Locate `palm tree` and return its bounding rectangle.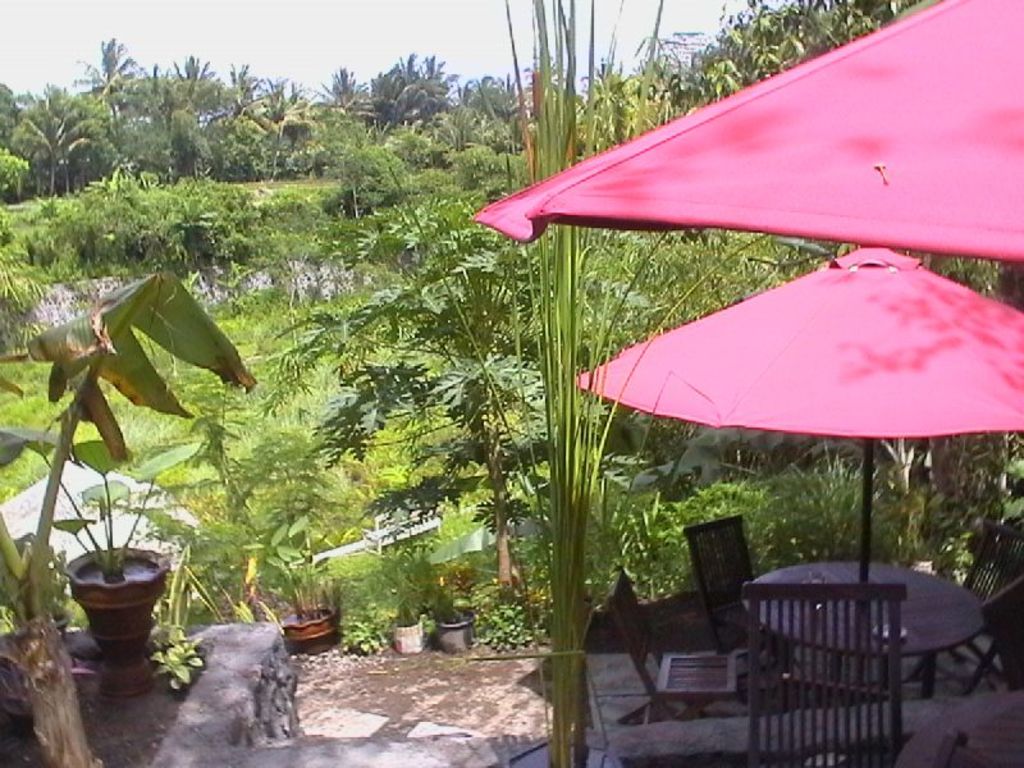
box=[137, 63, 224, 197].
